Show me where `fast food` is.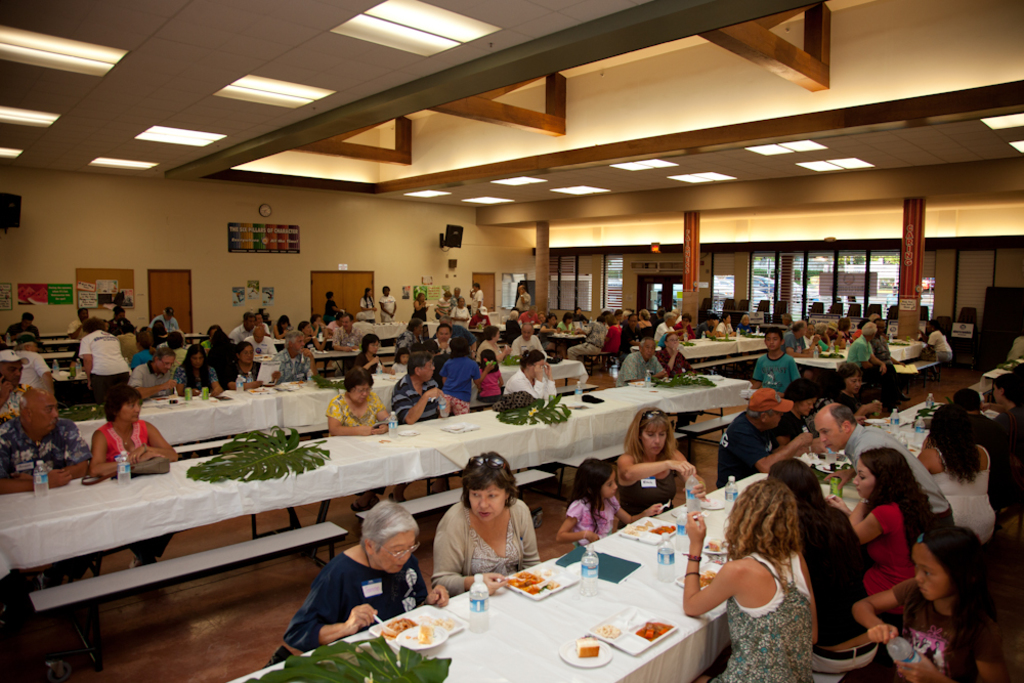
`fast food` is at l=634, t=615, r=671, b=644.
